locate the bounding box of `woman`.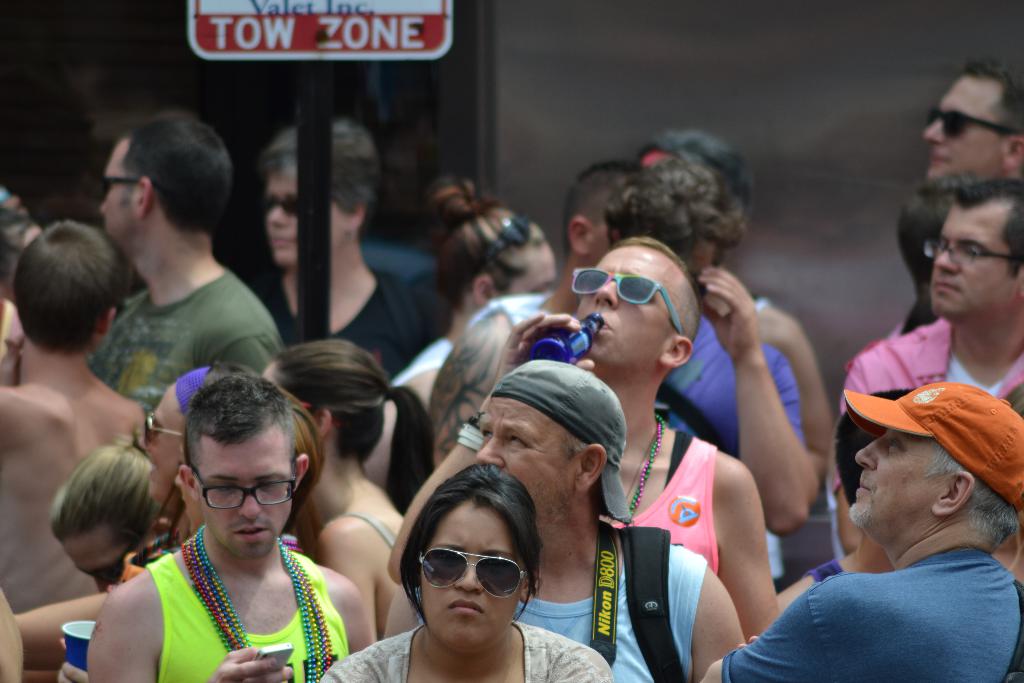
Bounding box: <region>50, 431, 179, 594</region>.
